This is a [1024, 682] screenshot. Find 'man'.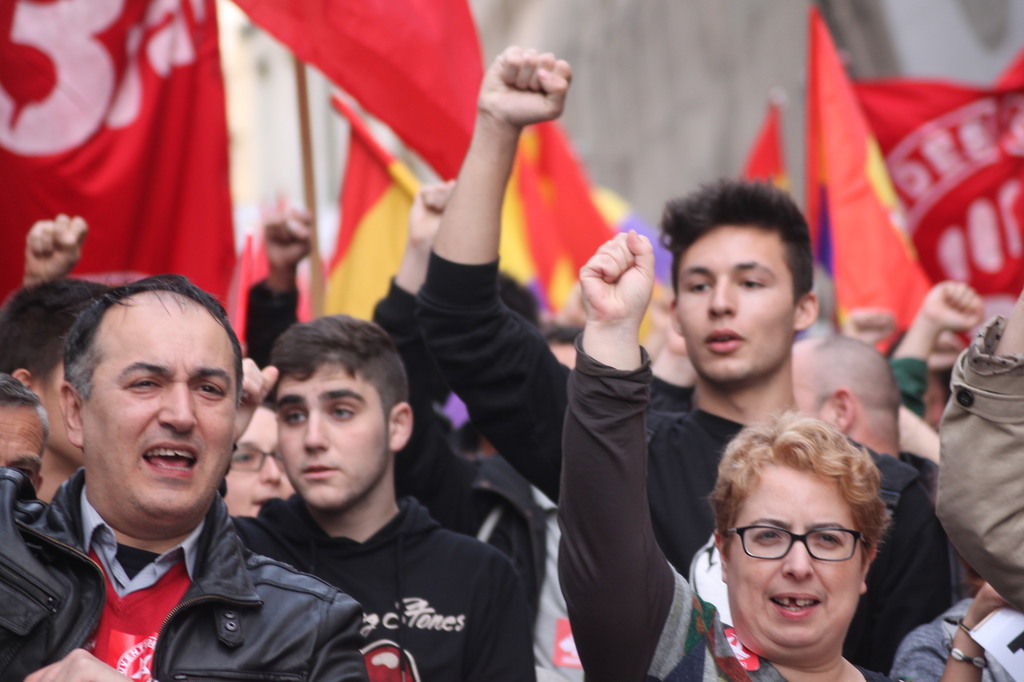
Bounding box: pyautogui.locateOnScreen(0, 371, 47, 488).
